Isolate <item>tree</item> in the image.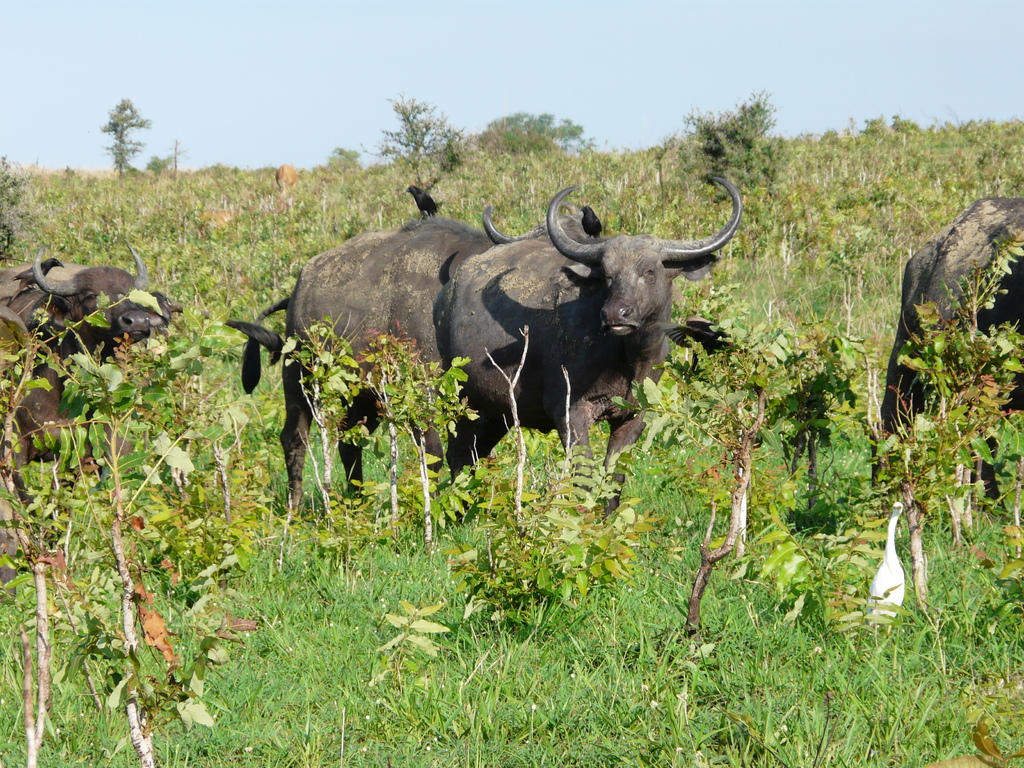
Isolated region: {"left": 367, "top": 95, "right": 471, "bottom": 207}.
